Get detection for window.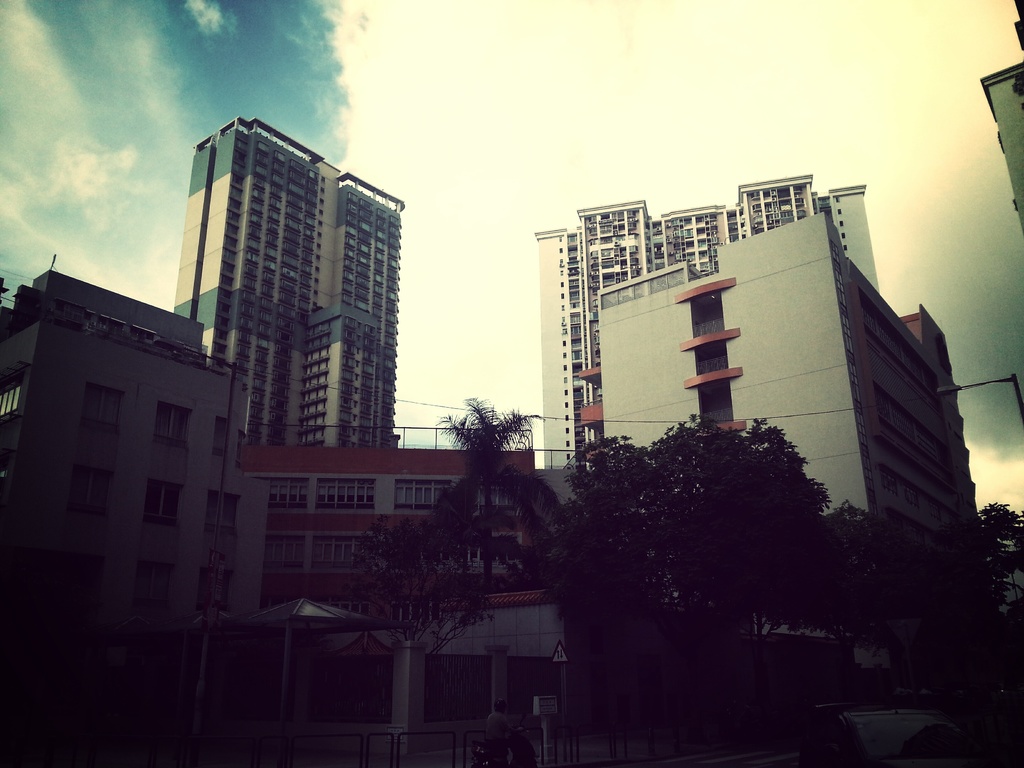
Detection: {"left": 260, "top": 533, "right": 303, "bottom": 567}.
